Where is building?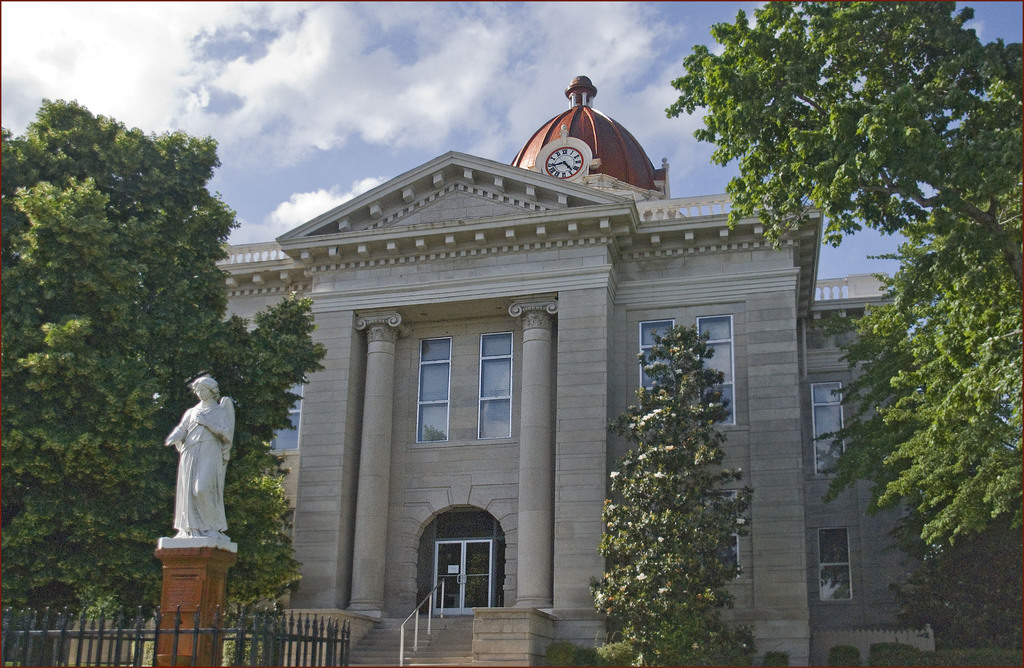
(205, 71, 1023, 667).
